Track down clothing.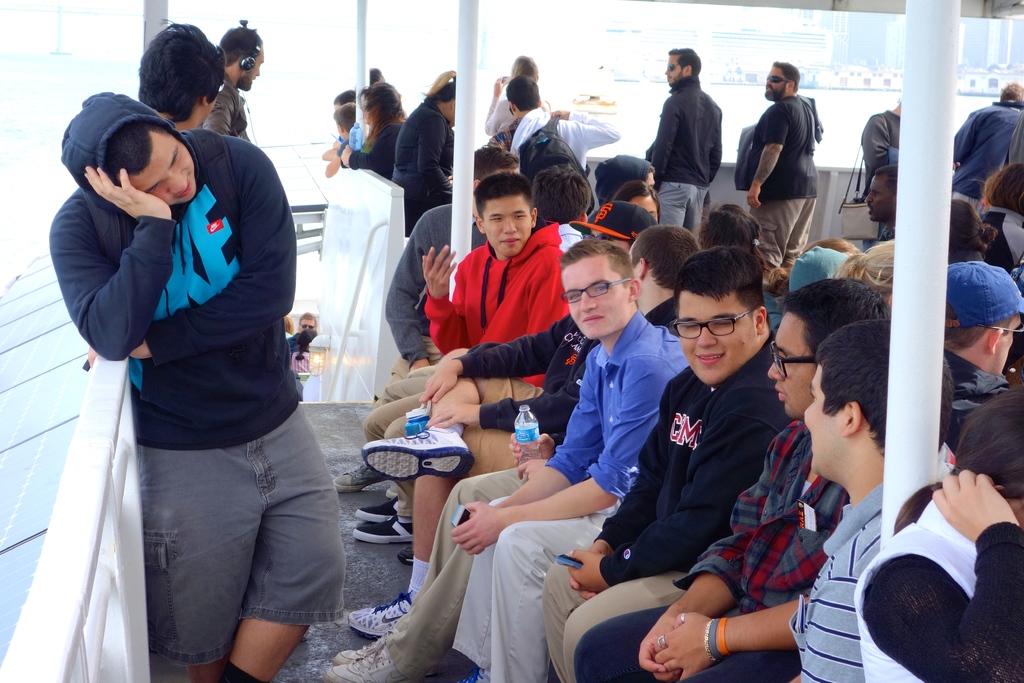
Tracked to bbox(372, 203, 449, 356).
